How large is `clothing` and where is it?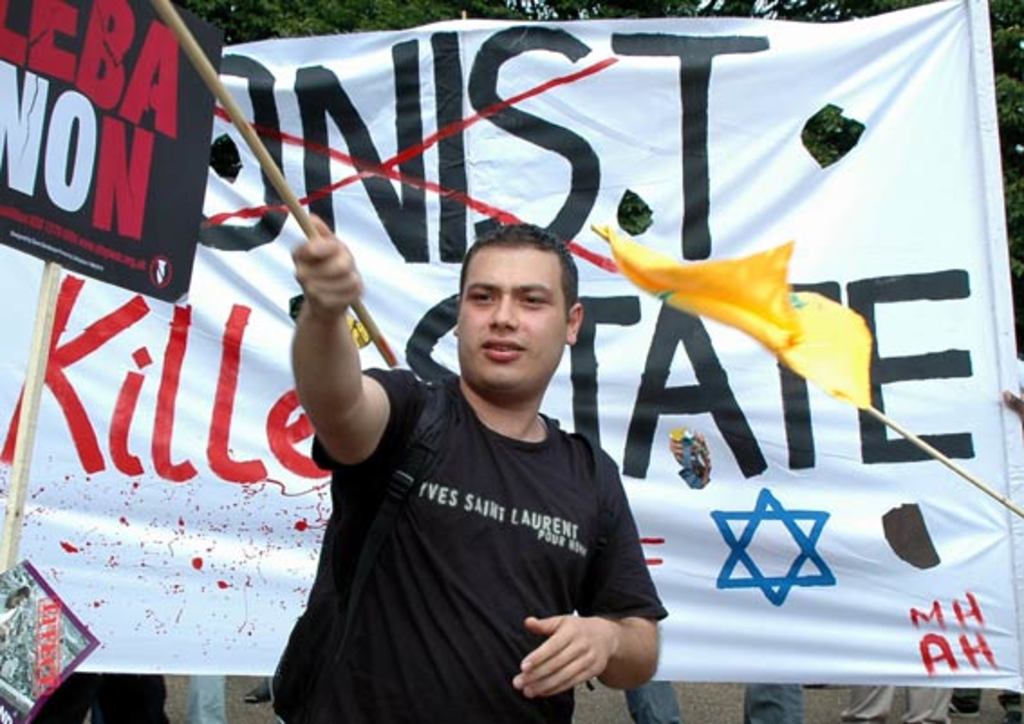
Bounding box: 267,368,665,722.
